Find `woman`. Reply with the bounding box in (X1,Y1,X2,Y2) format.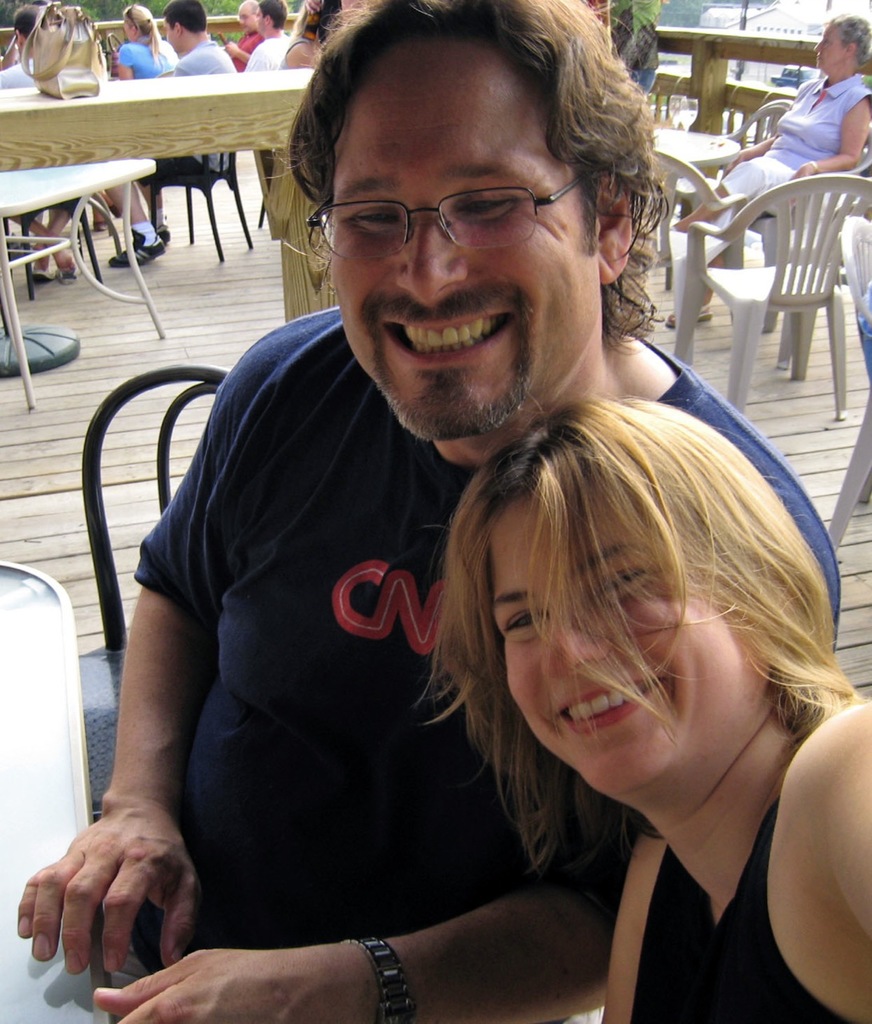
(655,20,871,342).
